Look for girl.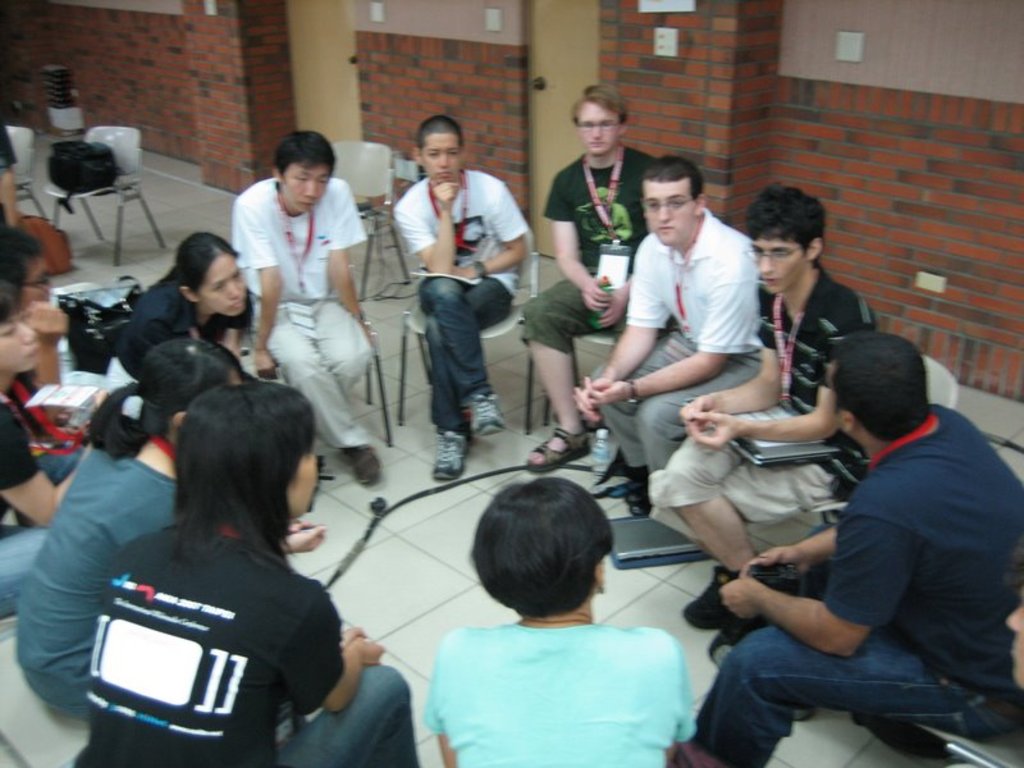
Found: bbox(13, 337, 252, 713).
